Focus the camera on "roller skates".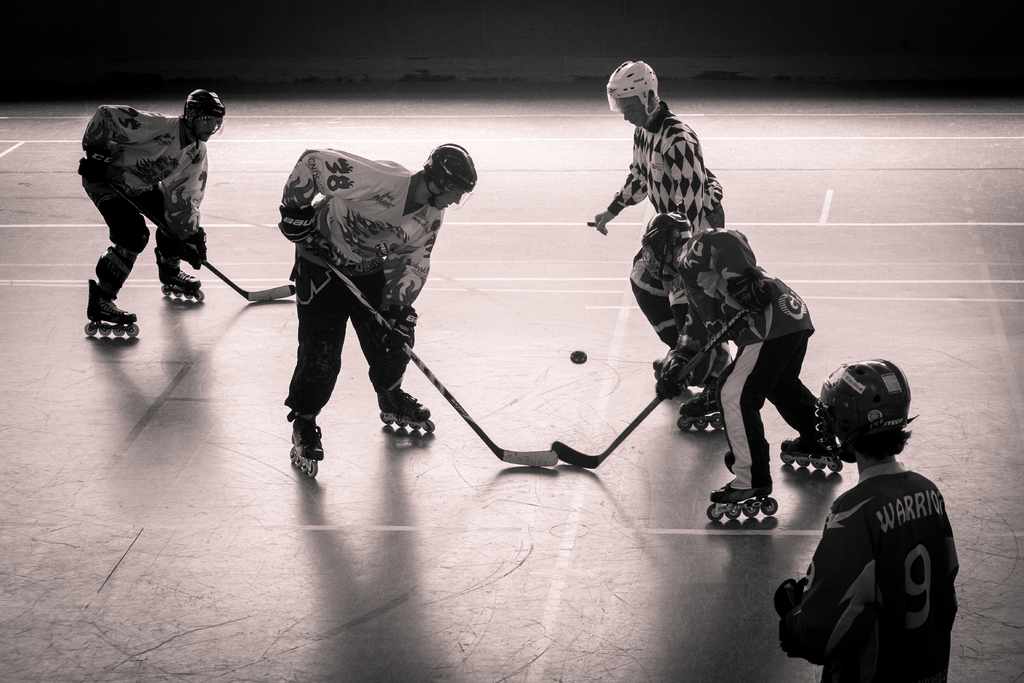
Focus region: pyautogui.locateOnScreen(700, 478, 779, 522).
